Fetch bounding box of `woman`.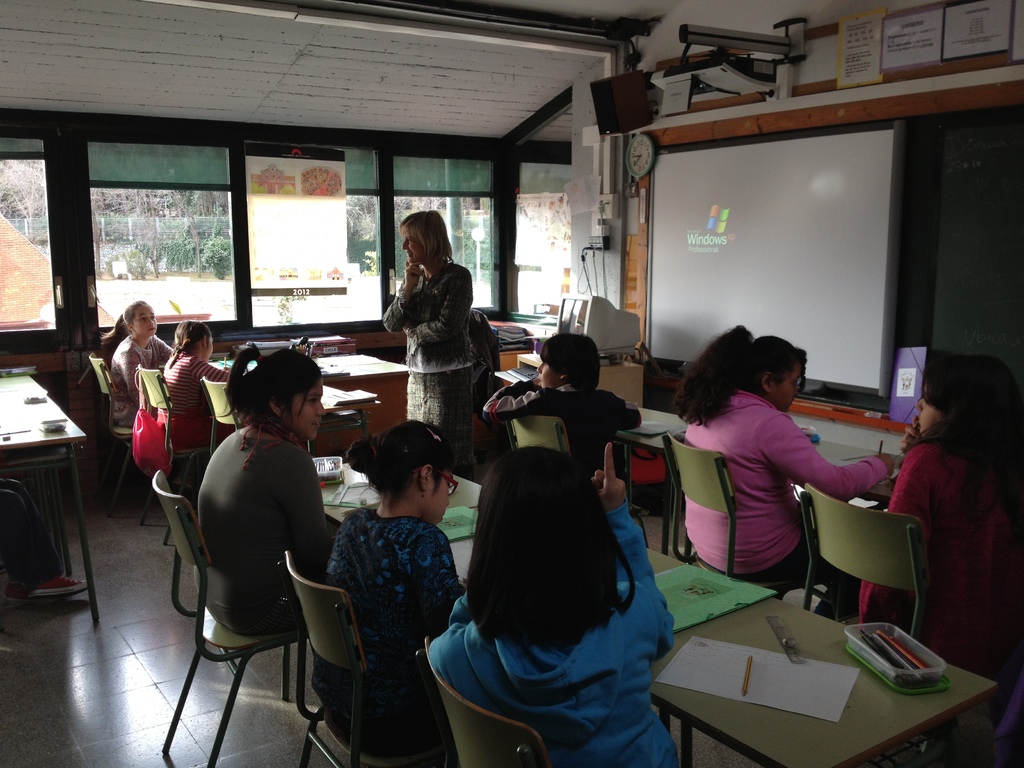
Bbox: box=[195, 349, 369, 686].
